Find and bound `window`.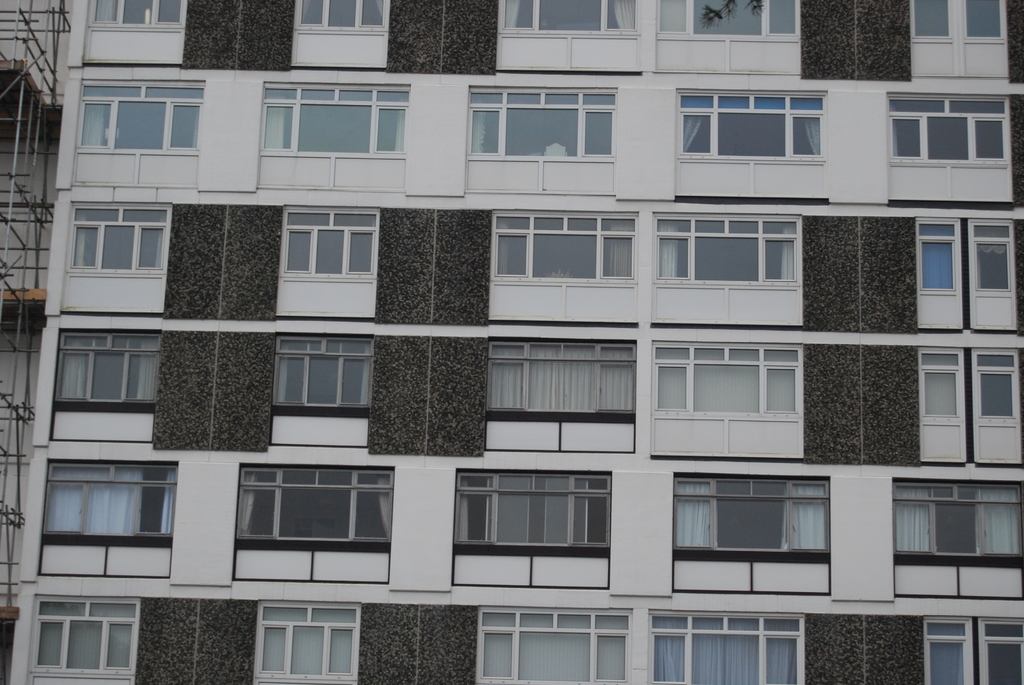
Bound: {"left": 660, "top": 210, "right": 812, "bottom": 278}.
